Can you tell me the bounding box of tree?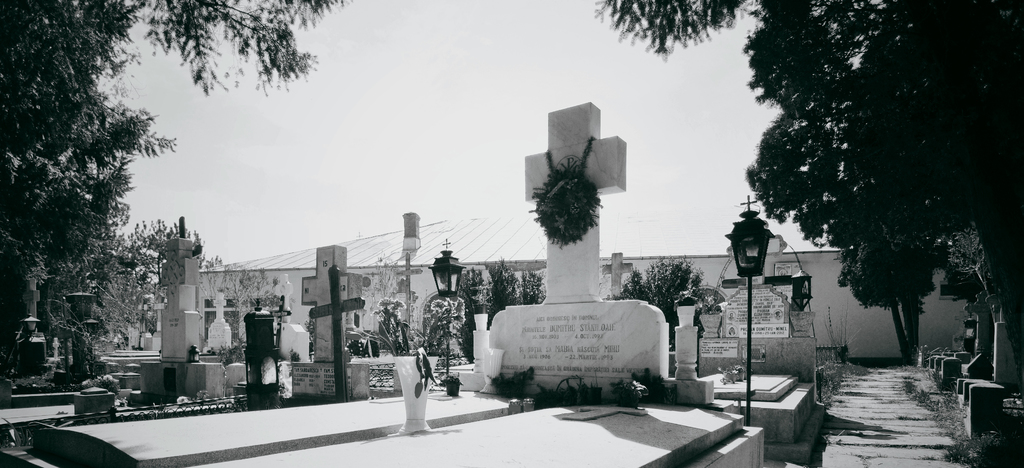
rect(459, 265, 496, 343).
